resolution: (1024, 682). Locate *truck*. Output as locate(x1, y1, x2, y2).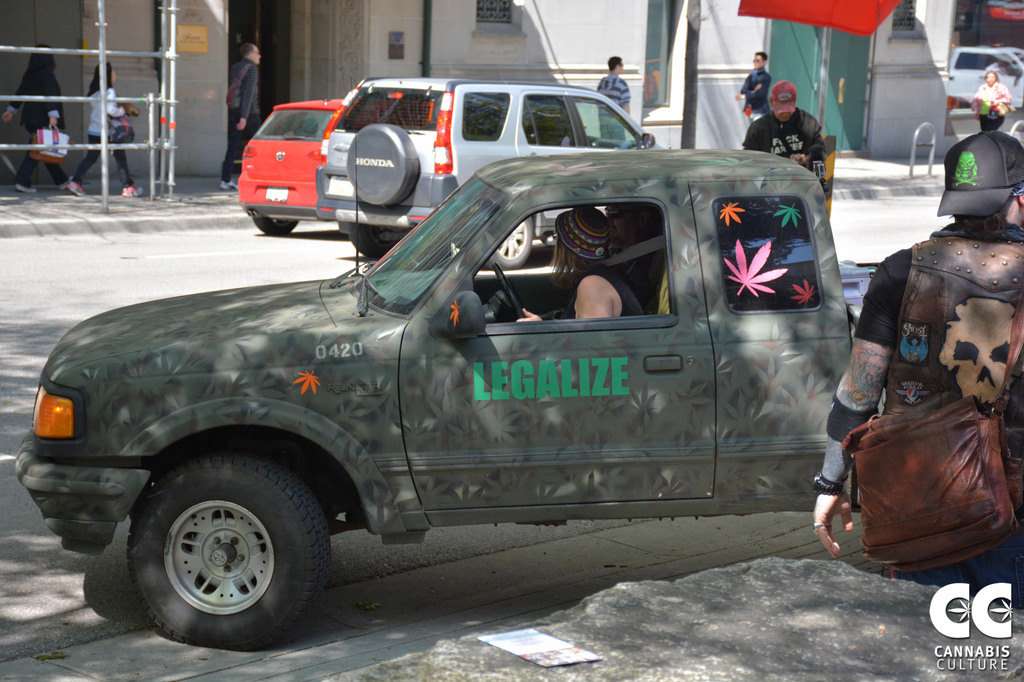
locate(13, 143, 883, 655).
